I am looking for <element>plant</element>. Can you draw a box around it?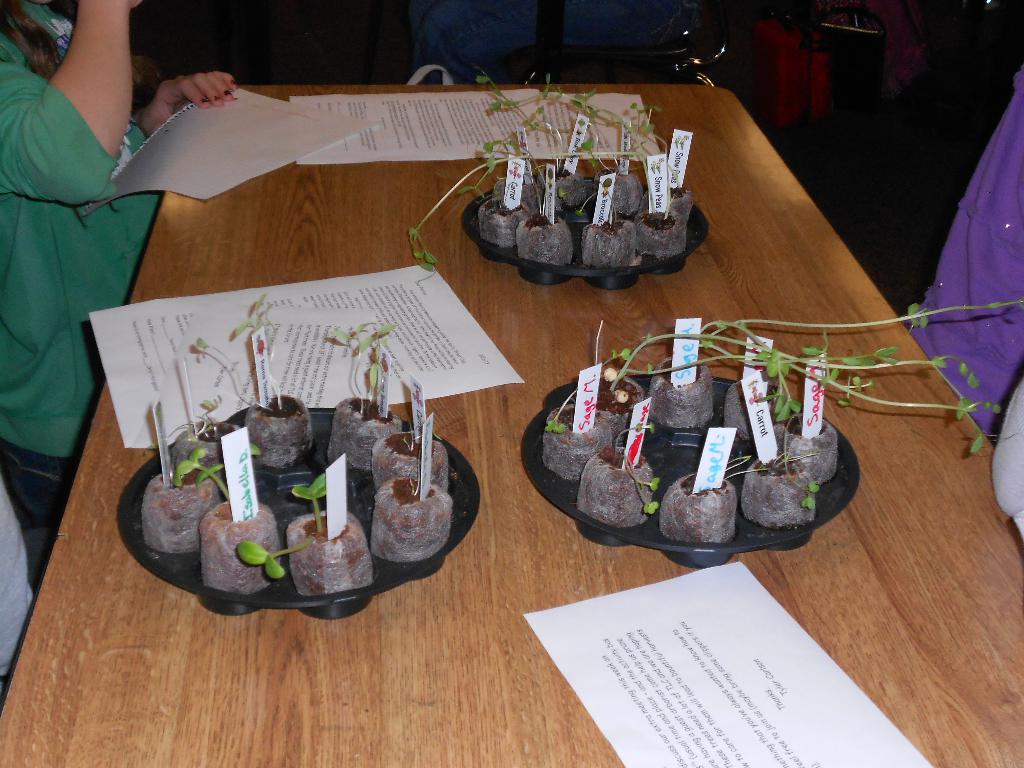
Sure, the bounding box is [left=404, top=445, right=424, bottom=498].
